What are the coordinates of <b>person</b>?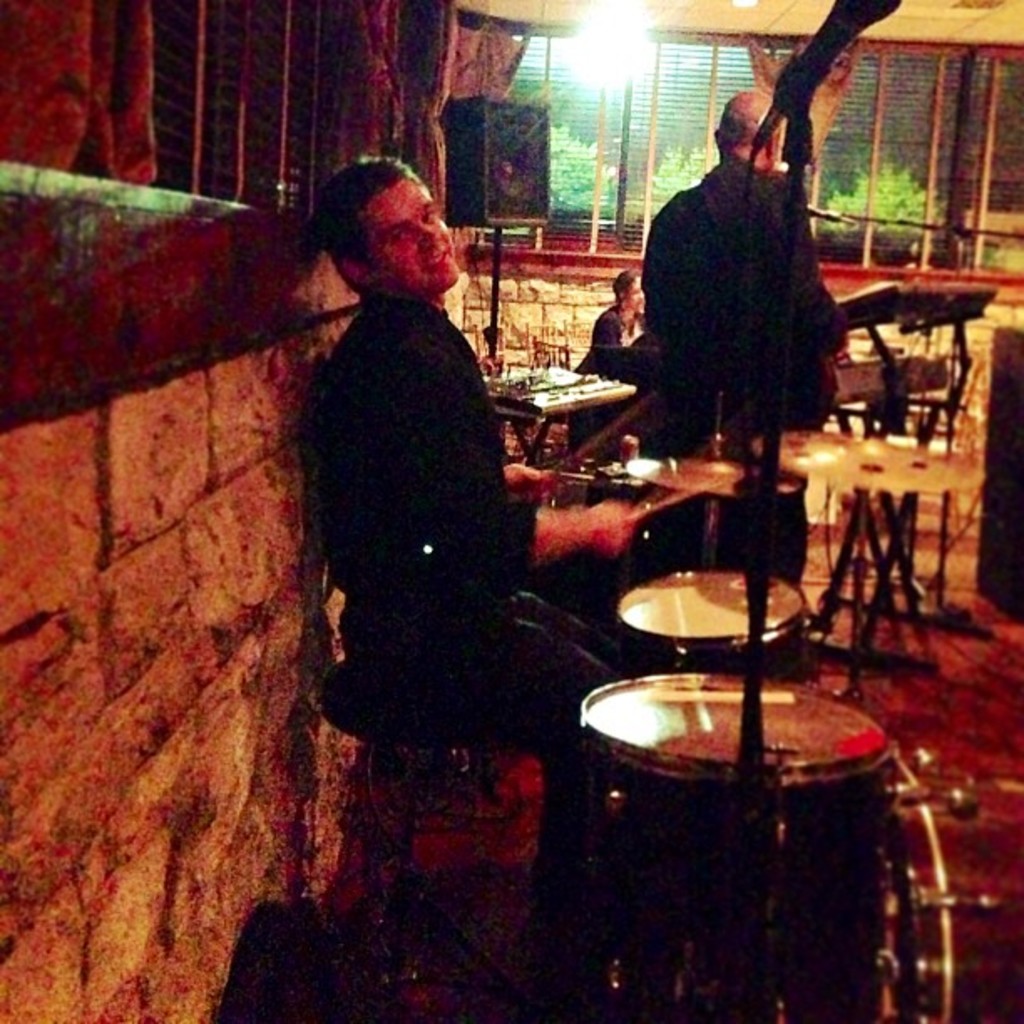
(634, 102, 855, 460).
